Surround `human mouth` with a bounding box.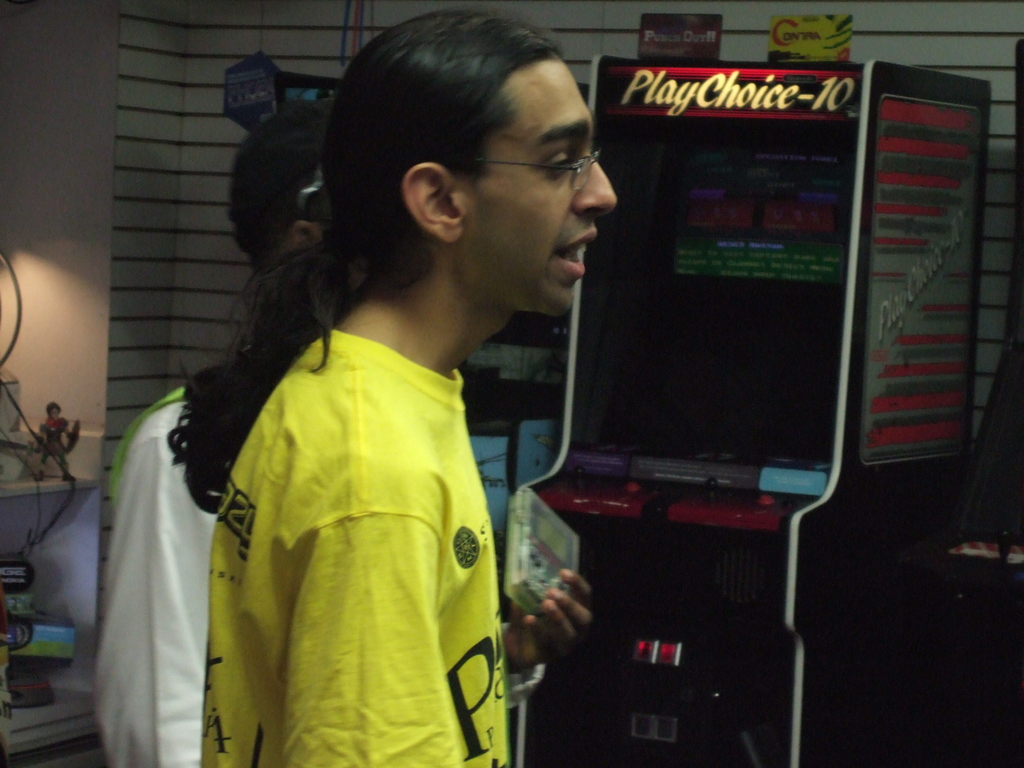
left=545, top=219, right=594, bottom=285.
